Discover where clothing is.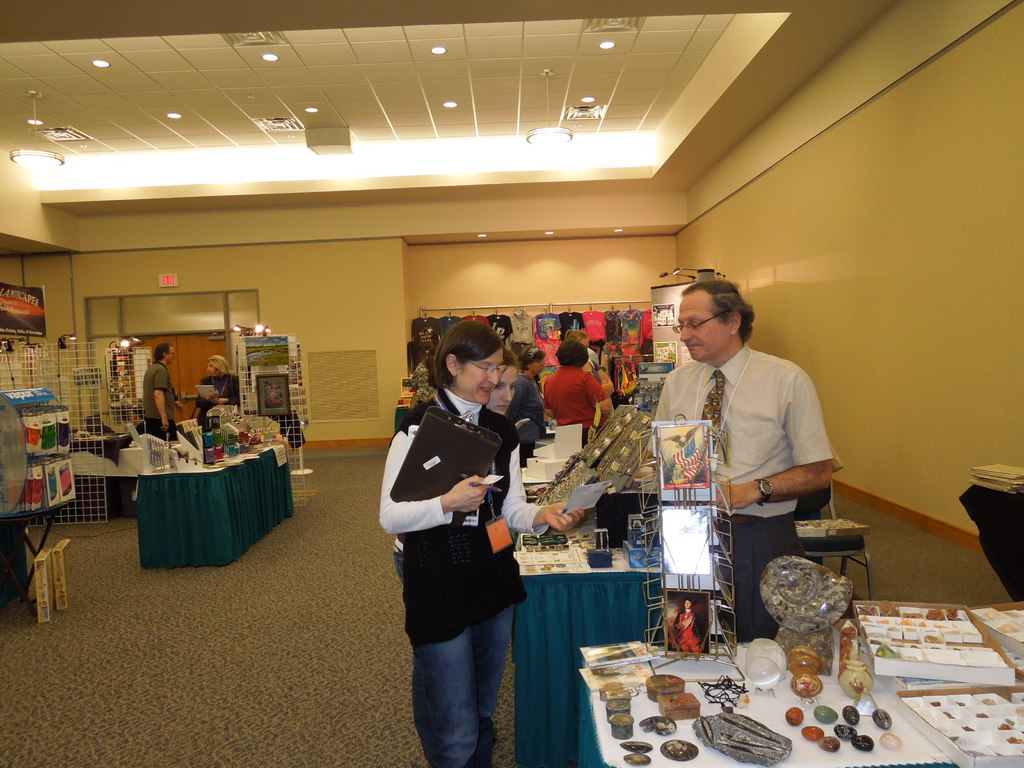
Discovered at [191, 364, 244, 420].
